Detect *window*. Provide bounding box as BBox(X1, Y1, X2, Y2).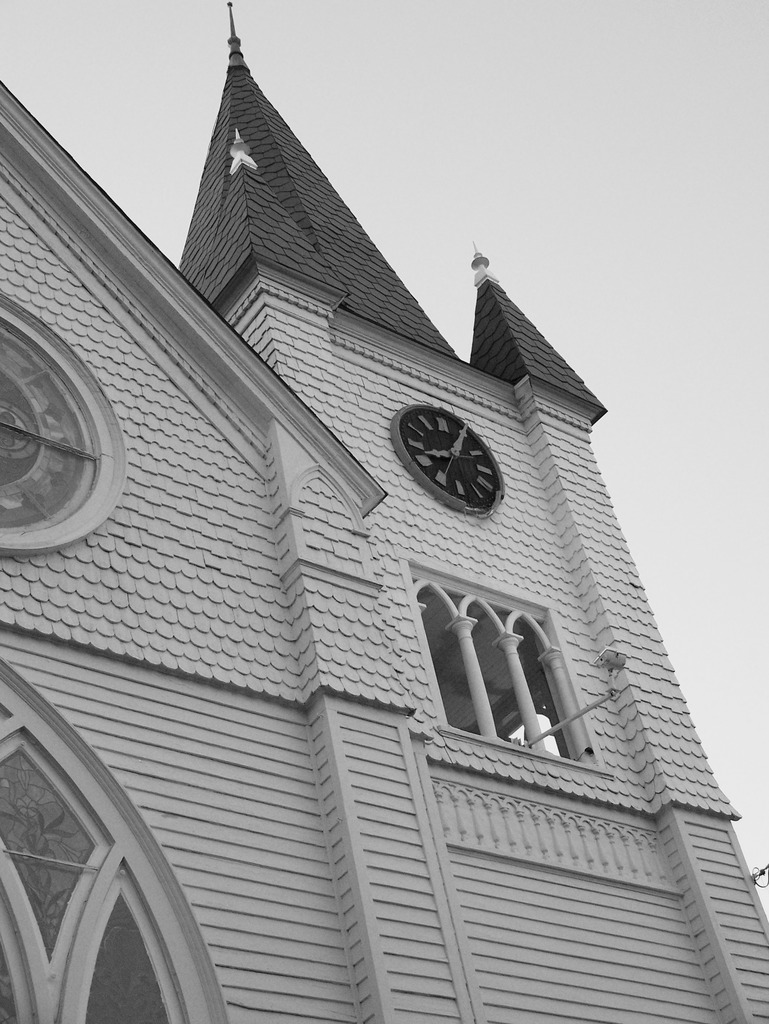
BBox(0, 659, 232, 1023).
